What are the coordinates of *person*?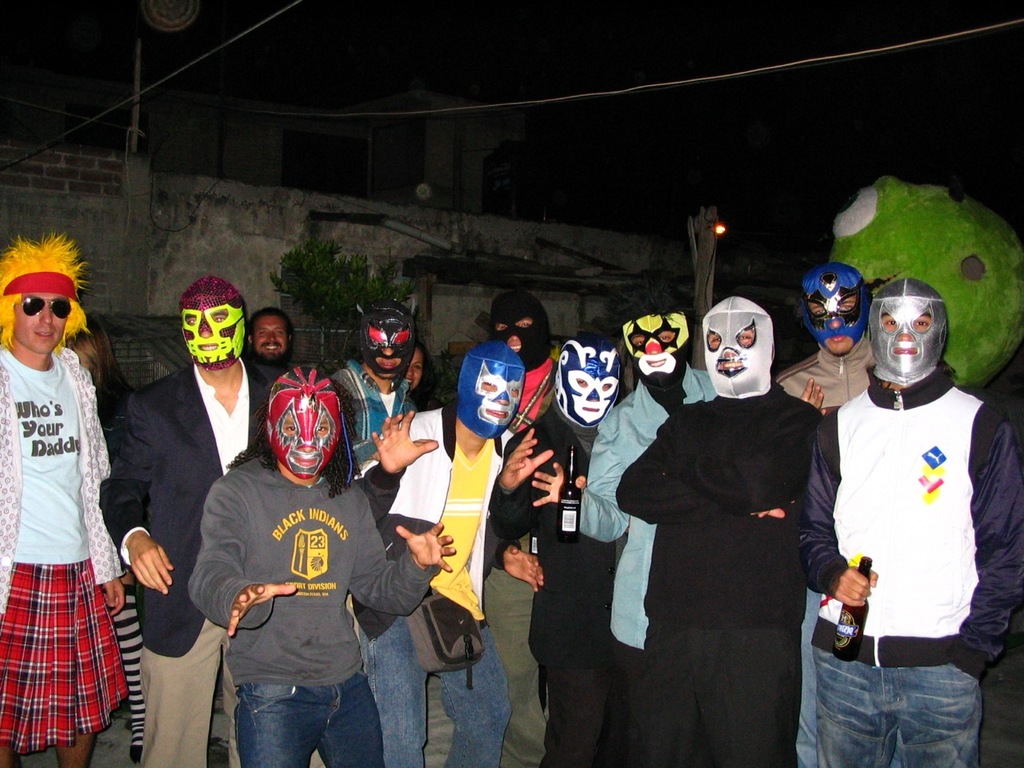
region(98, 274, 270, 767).
